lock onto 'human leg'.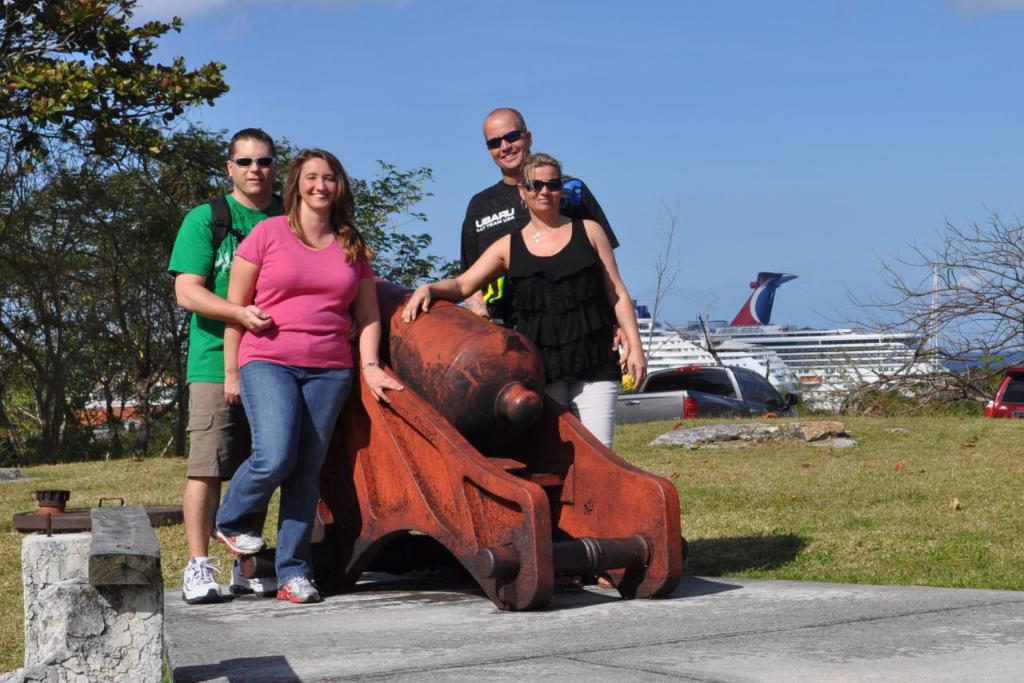
Locked: 277,362,352,600.
